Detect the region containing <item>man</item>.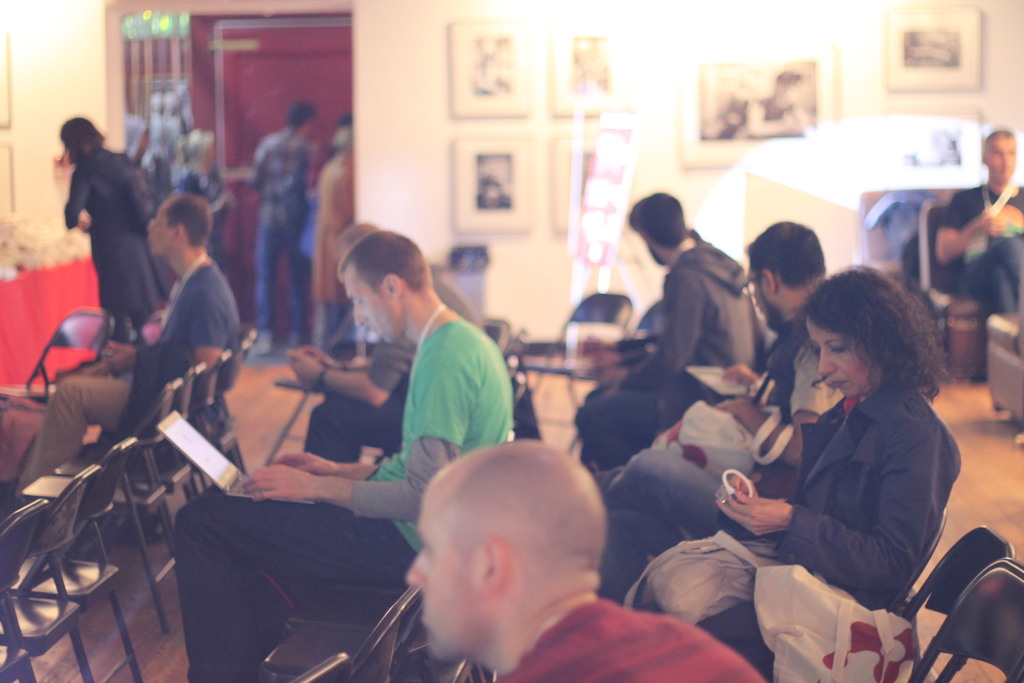
left=579, top=190, right=754, bottom=466.
